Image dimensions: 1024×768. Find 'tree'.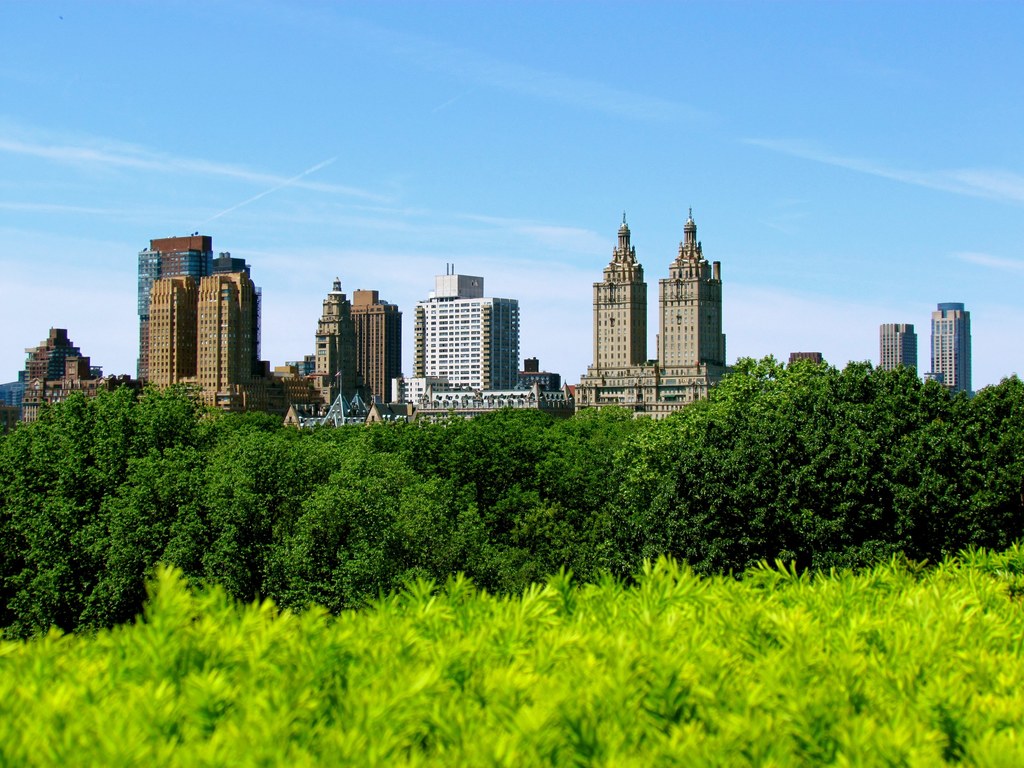
select_region(19, 358, 175, 616).
